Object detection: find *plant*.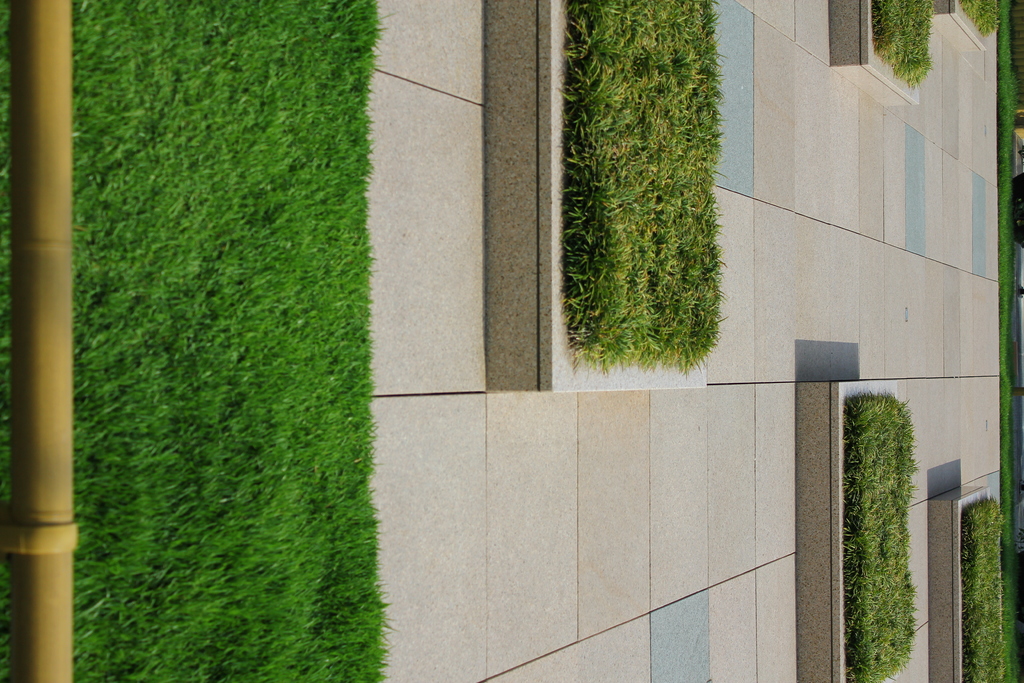
<region>996, 0, 1018, 680</region>.
